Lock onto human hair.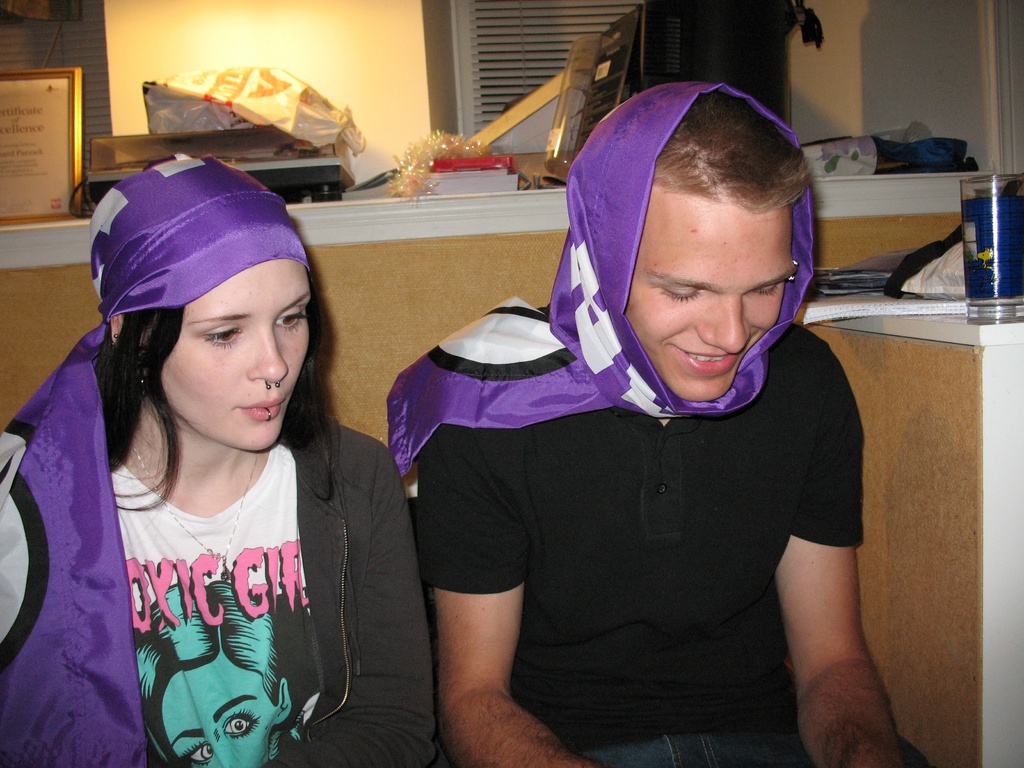
Locked: <region>94, 269, 341, 518</region>.
